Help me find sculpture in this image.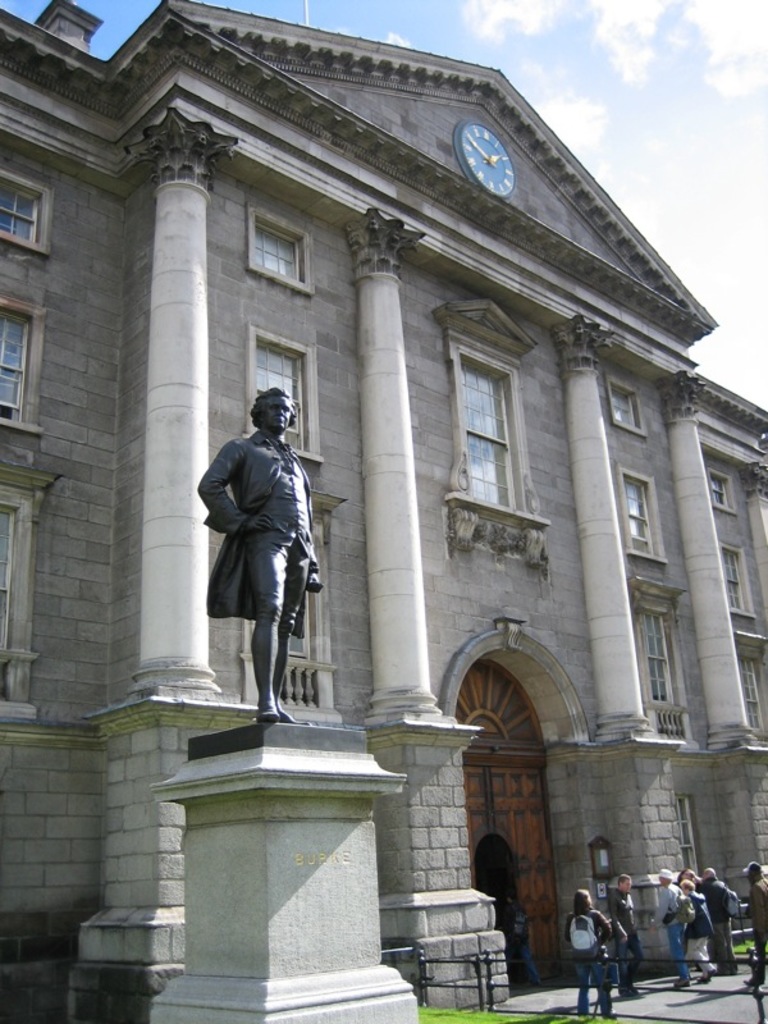
Found it: box(187, 370, 349, 723).
